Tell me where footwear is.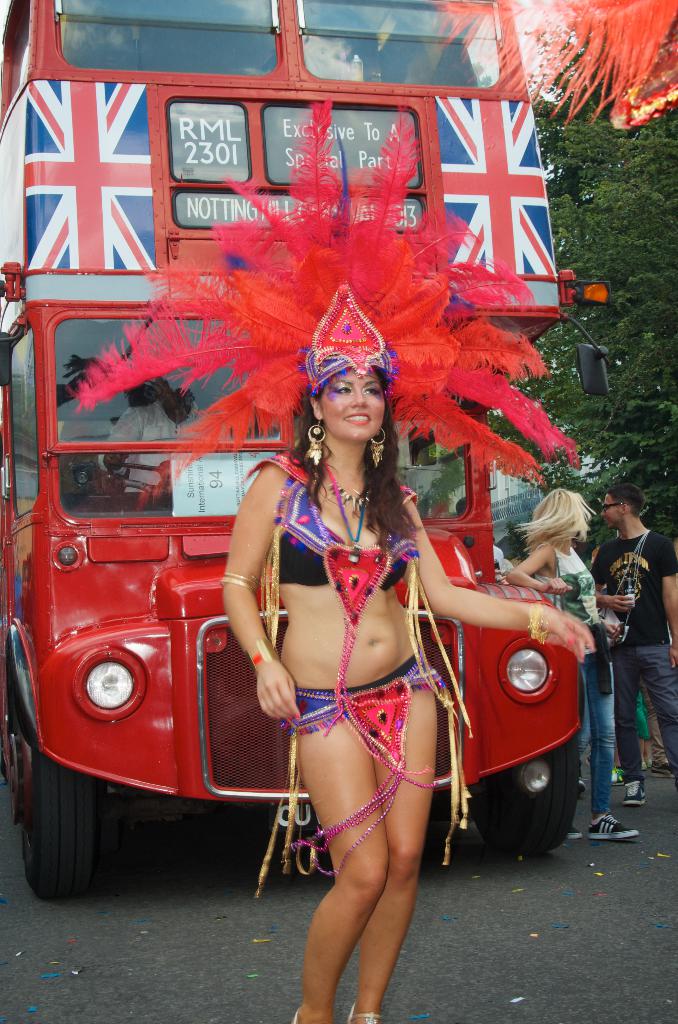
footwear is at 346, 1002, 383, 1023.
